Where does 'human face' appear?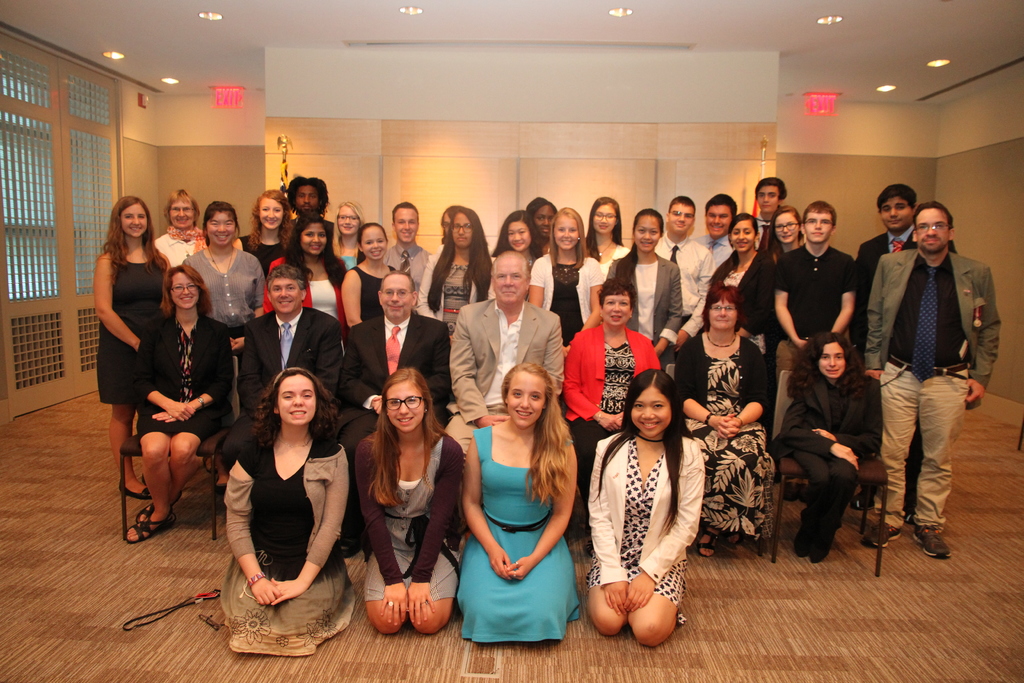
Appears at x1=440 y1=210 x2=452 y2=235.
